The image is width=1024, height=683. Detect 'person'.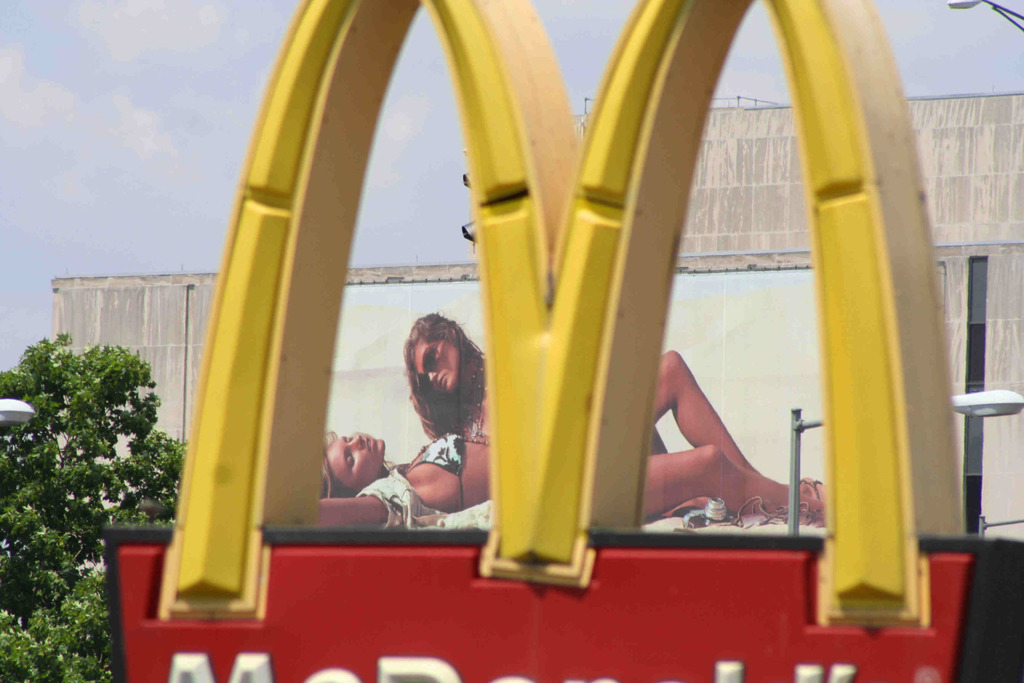
Detection: 403, 306, 719, 520.
